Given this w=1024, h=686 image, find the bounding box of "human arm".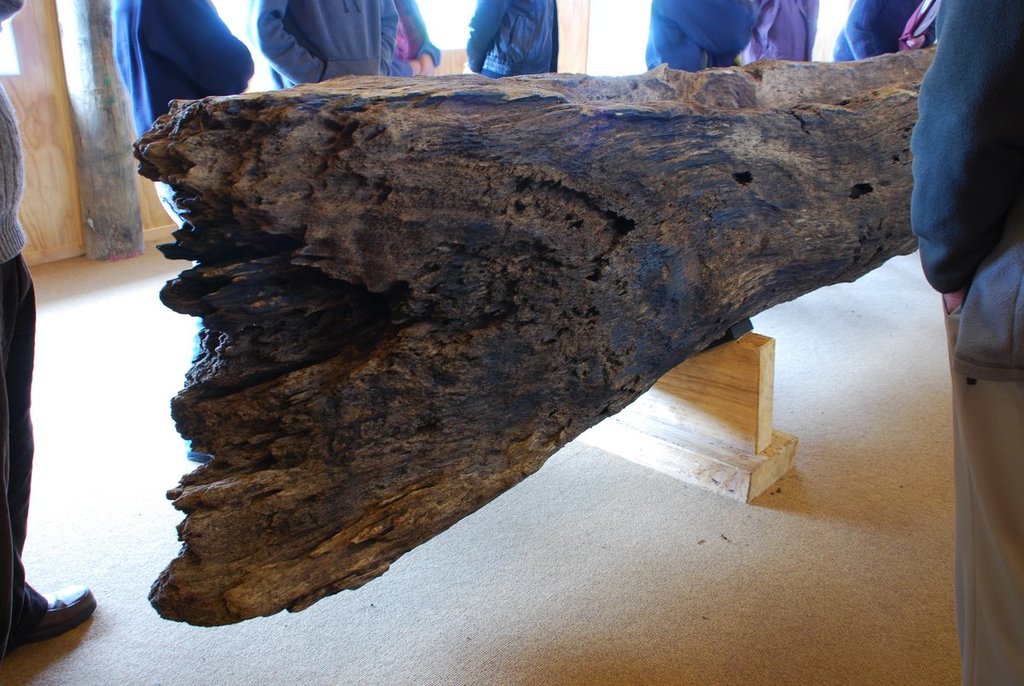
Rect(400, 0, 430, 103).
